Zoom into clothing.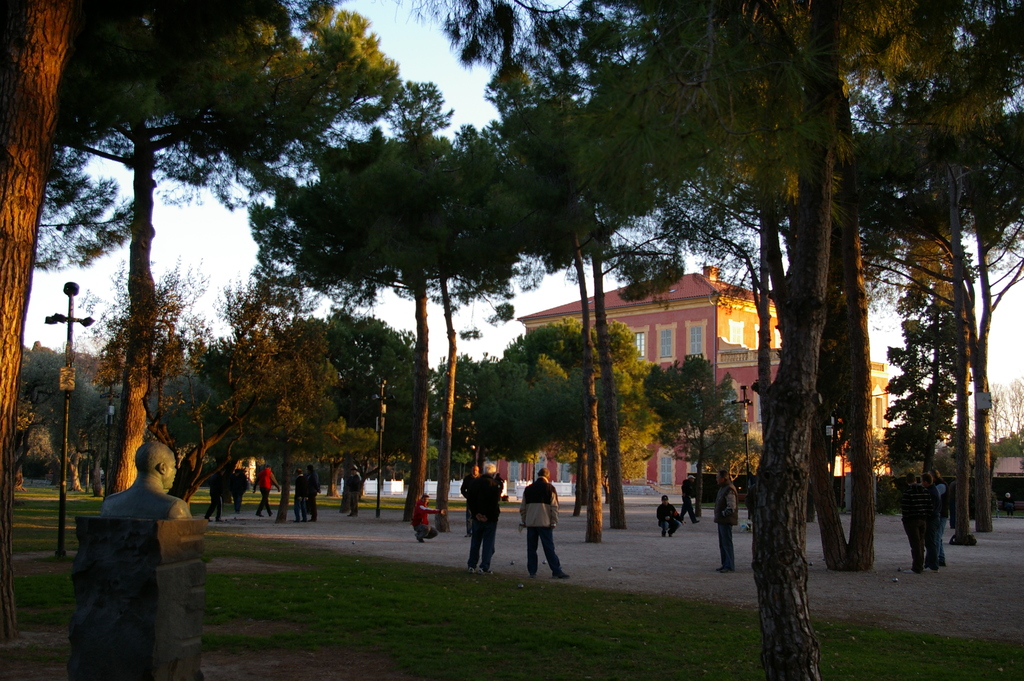
Zoom target: (925, 486, 945, 568).
